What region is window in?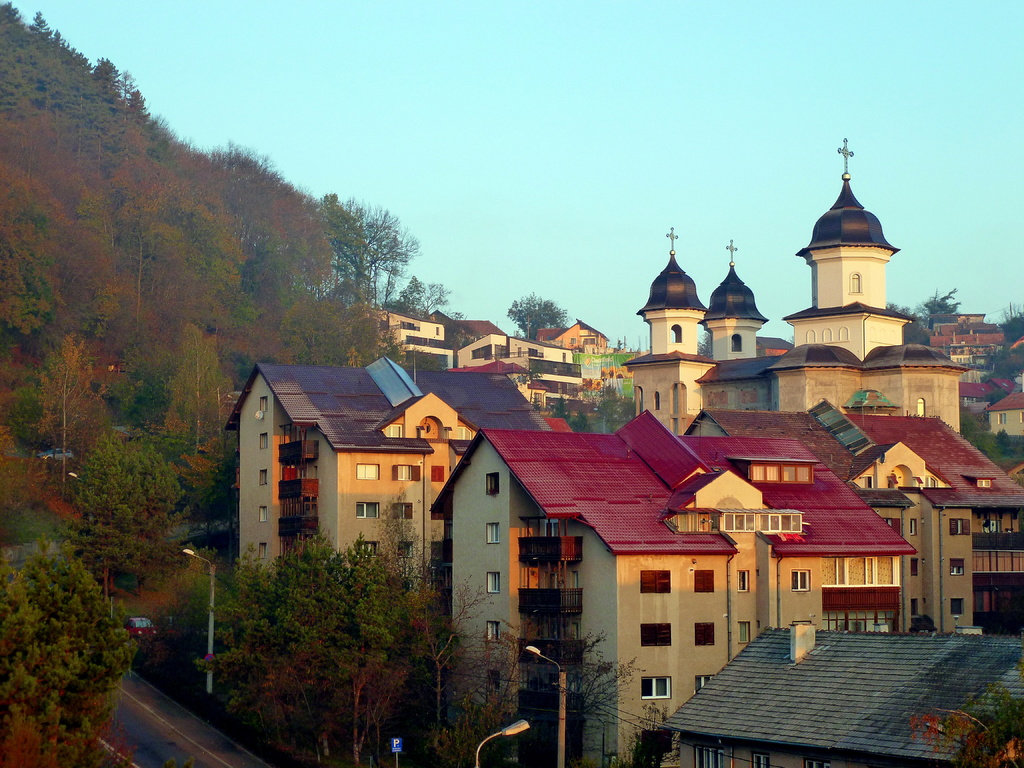
751,752,772,767.
